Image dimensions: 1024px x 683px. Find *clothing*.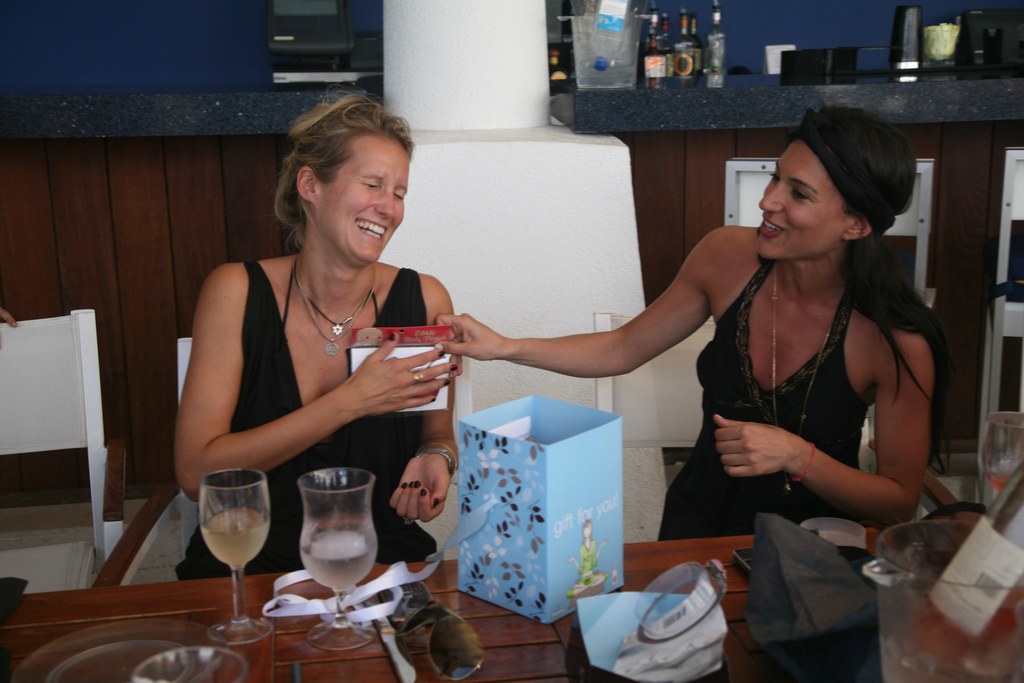
663 211 939 545.
